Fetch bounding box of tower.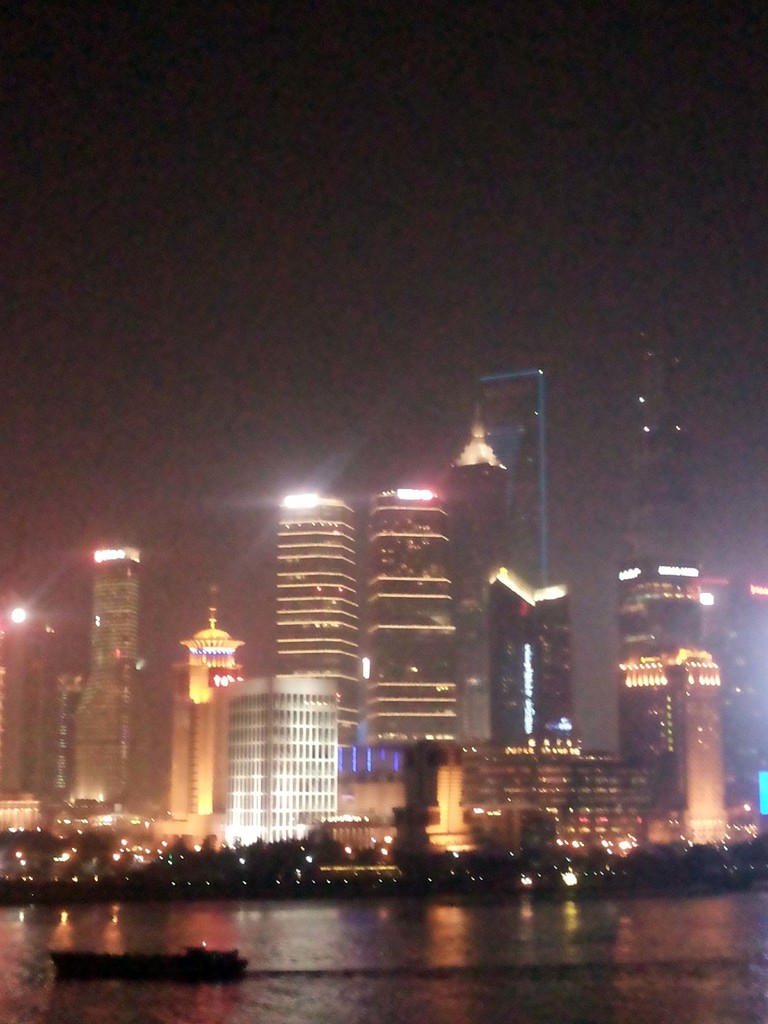
Bbox: BBox(469, 353, 551, 596).
